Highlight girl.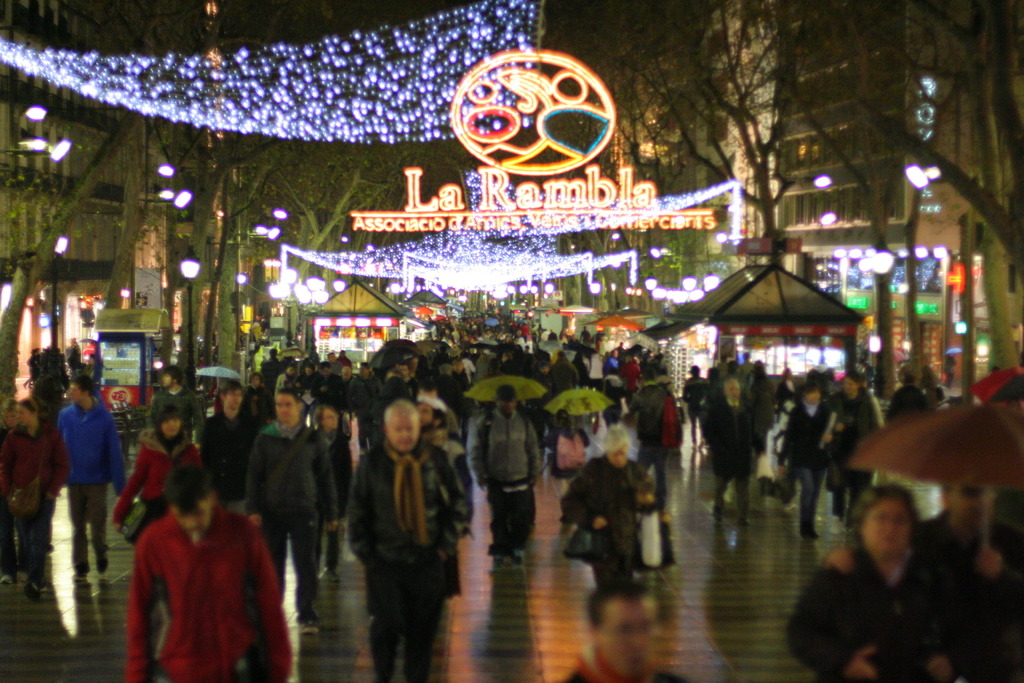
Highlighted region: crop(538, 406, 589, 536).
